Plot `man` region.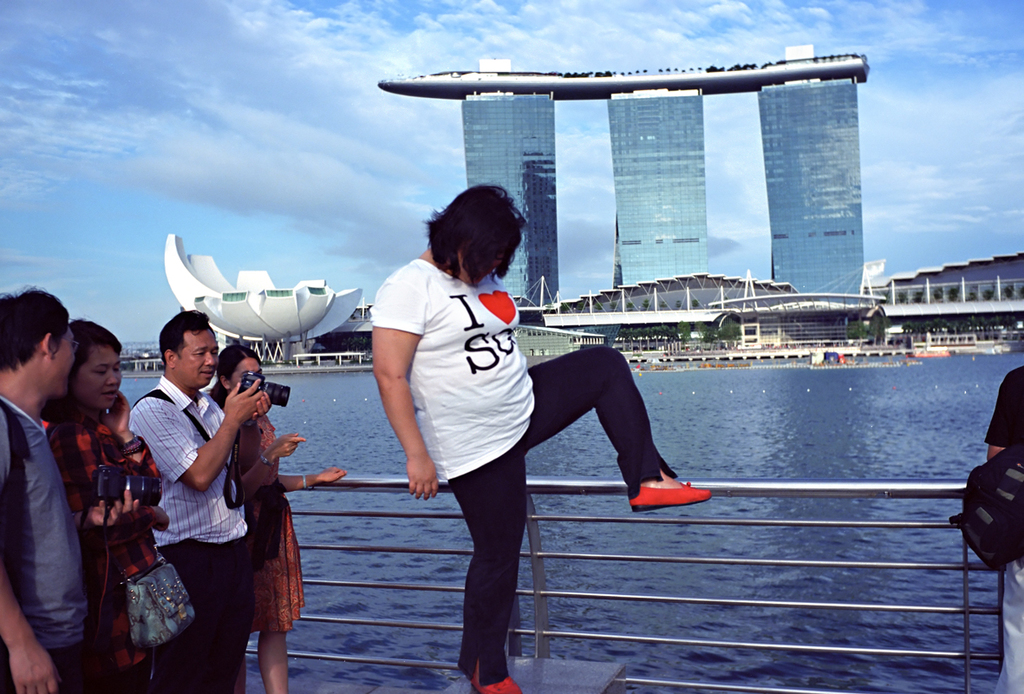
Plotted at <region>127, 308, 271, 693</region>.
